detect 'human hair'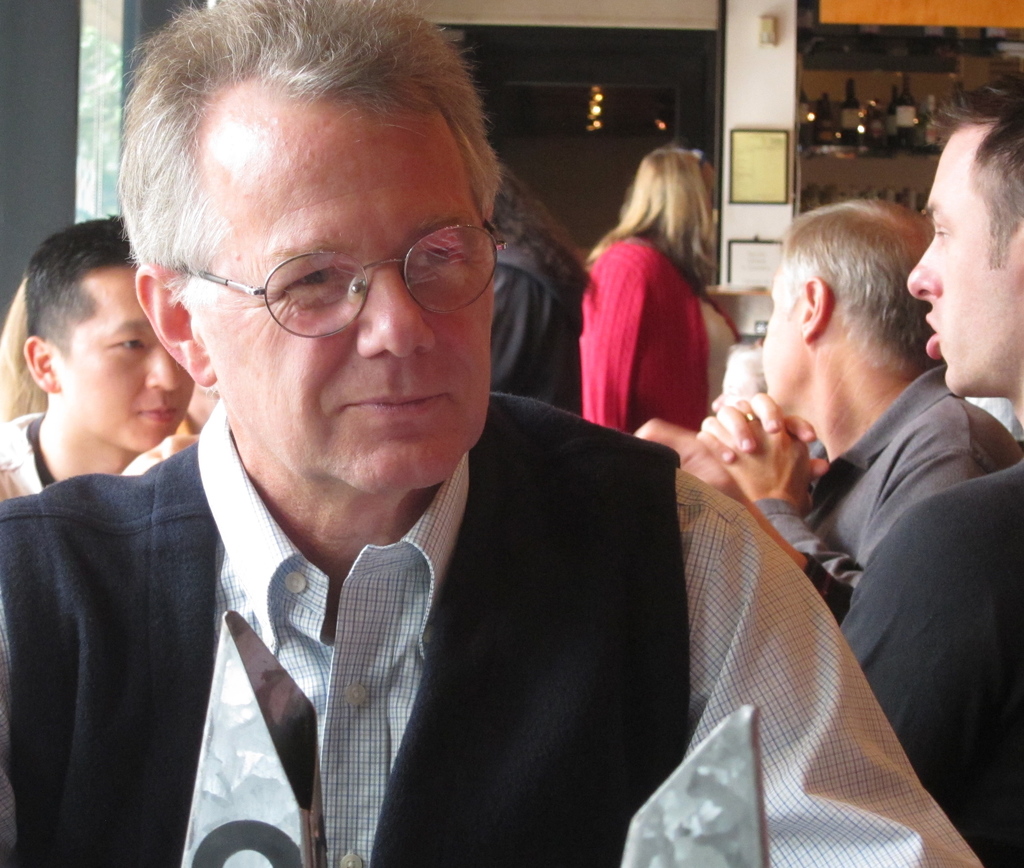
<box>945,70,1023,225</box>
